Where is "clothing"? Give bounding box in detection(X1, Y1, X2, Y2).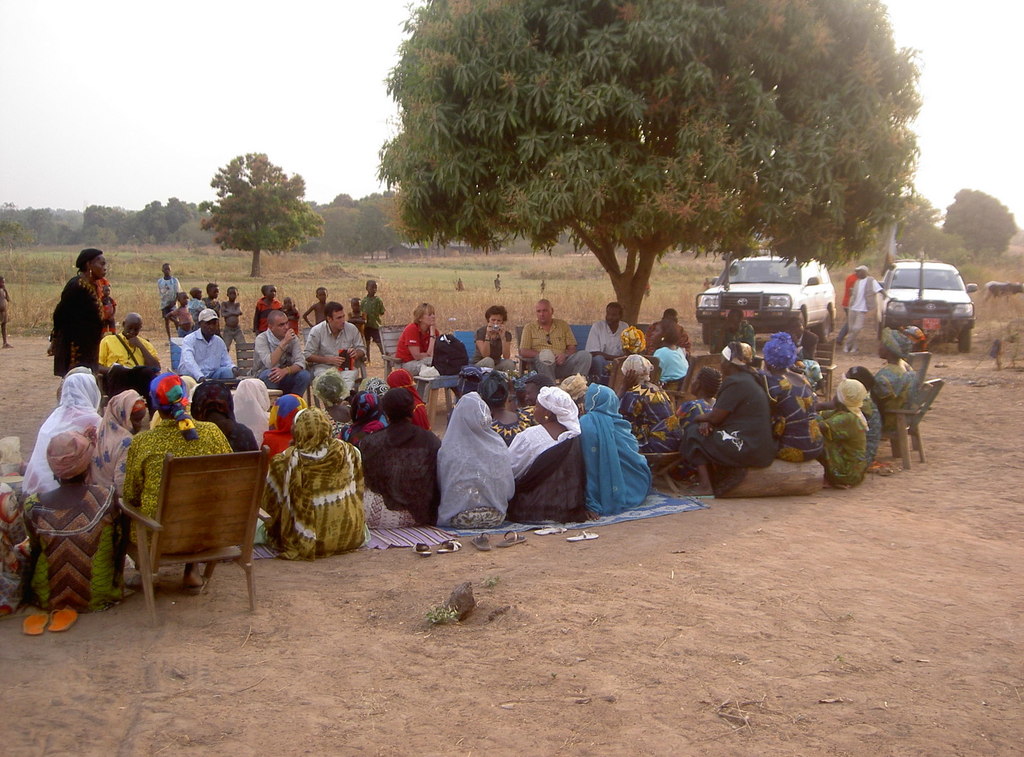
detection(829, 276, 854, 344).
